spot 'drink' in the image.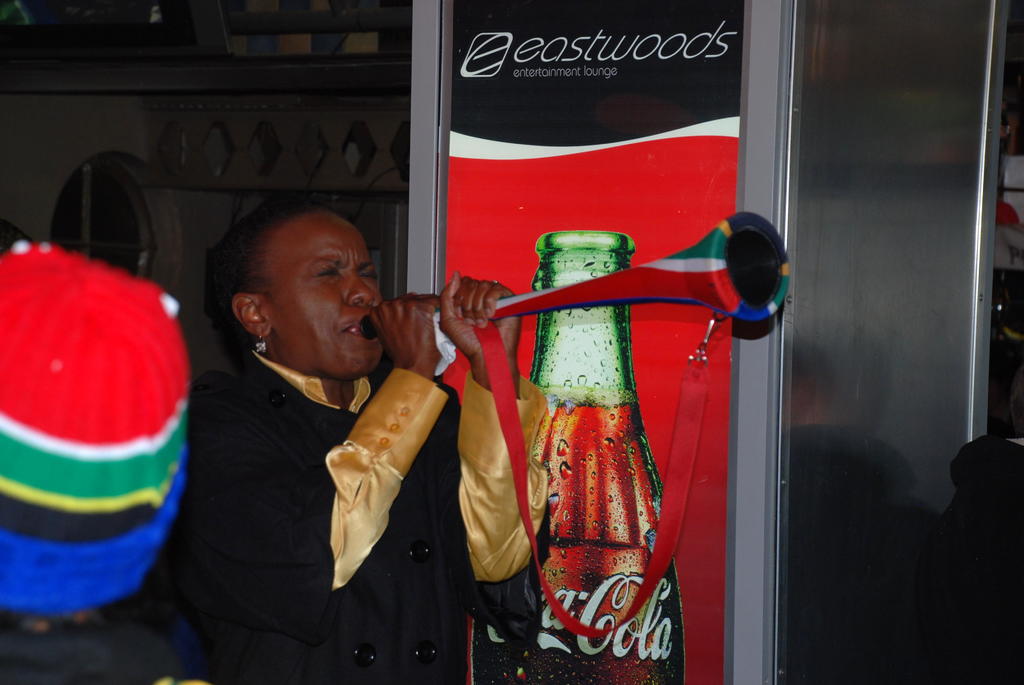
'drink' found at <region>471, 230, 681, 684</region>.
